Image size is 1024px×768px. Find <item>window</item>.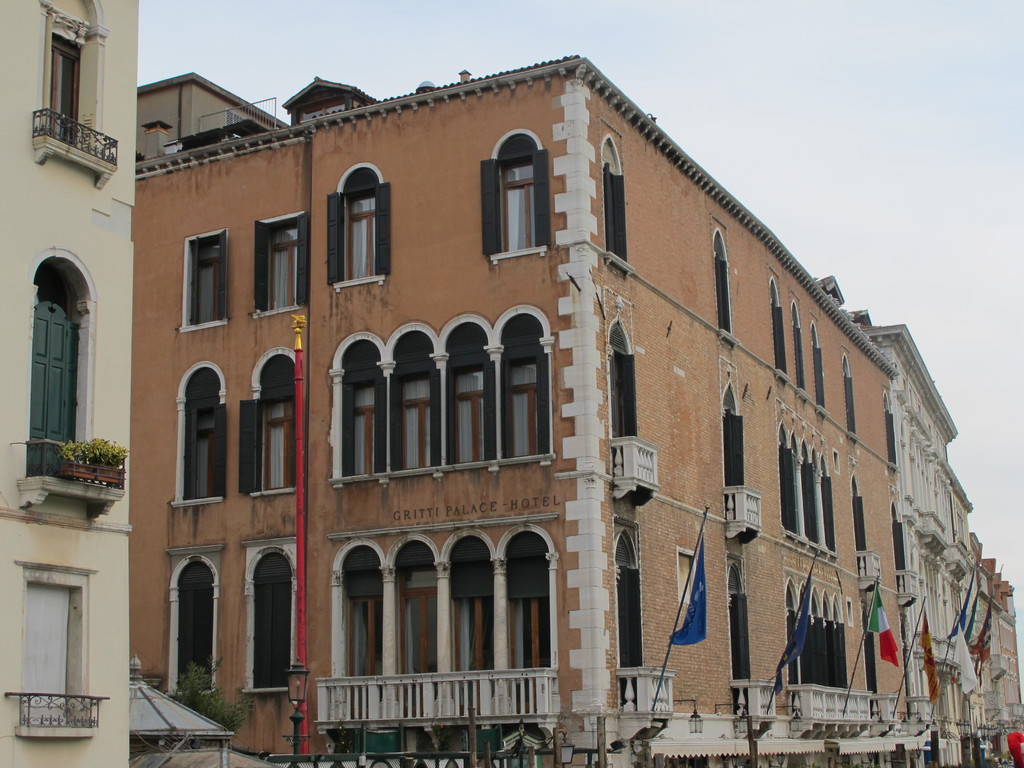
{"x1": 845, "y1": 348, "x2": 857, "y2": 439}.
